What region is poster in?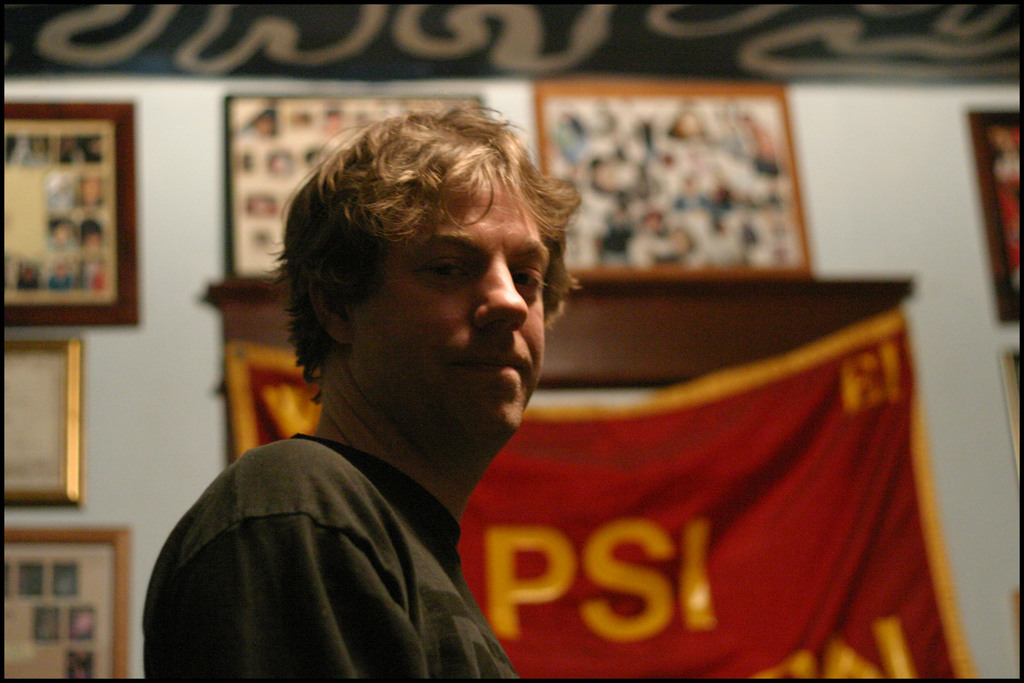
{"left": 0, "top": 334, "right": 83, "bottom": 503}.
